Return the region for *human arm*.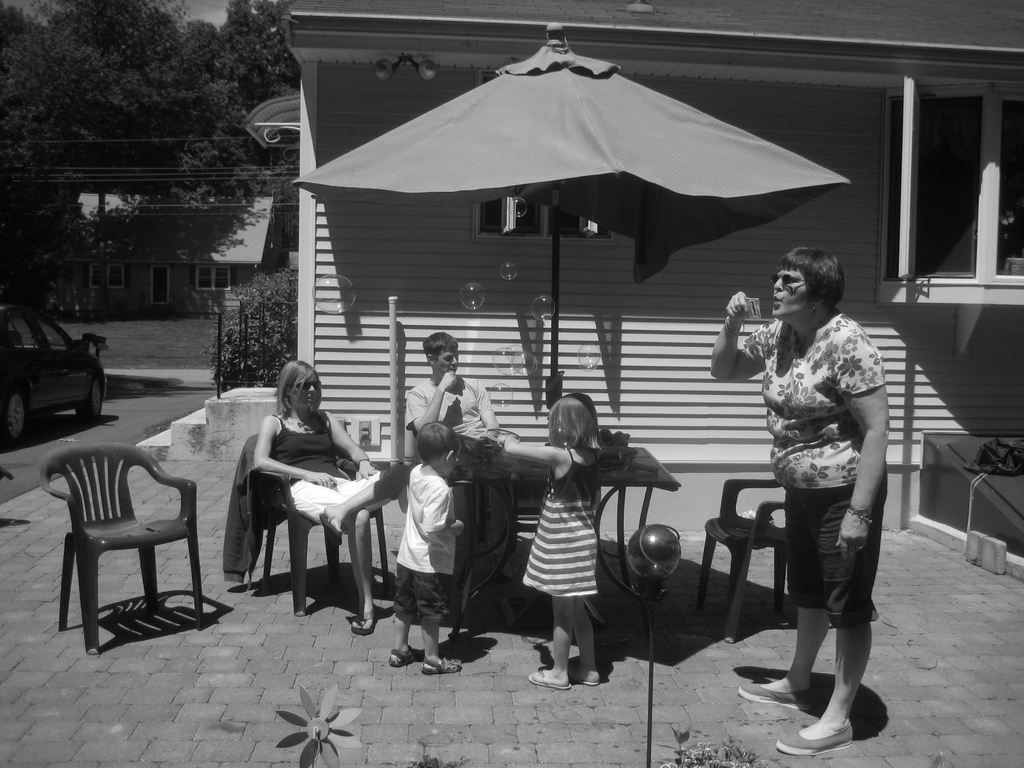
rect(494, 430, 558, 465).
